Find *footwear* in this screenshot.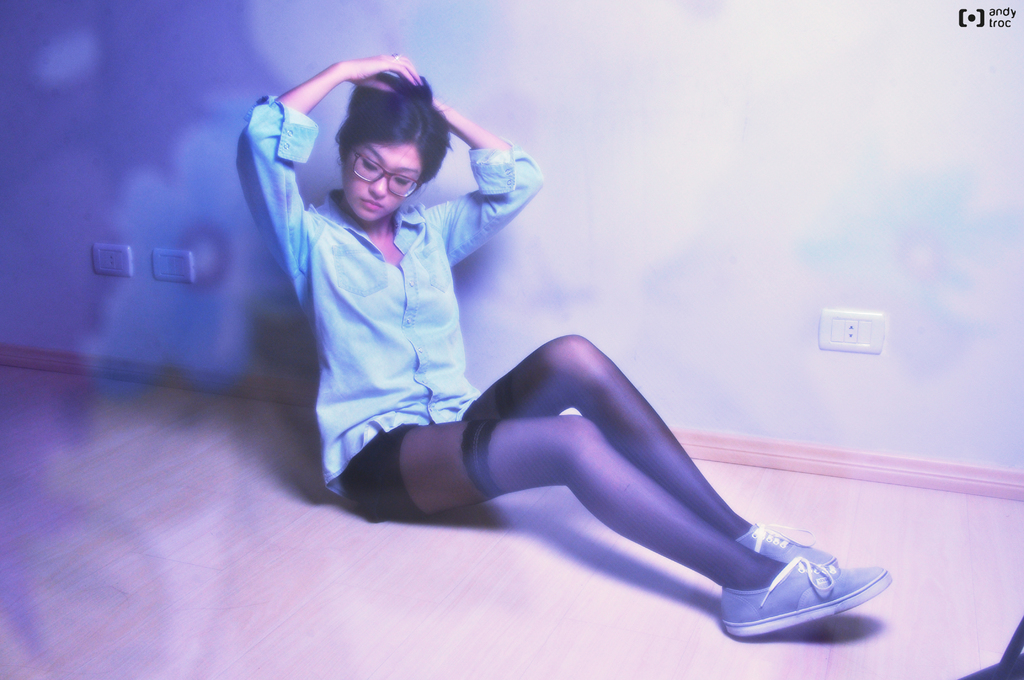
The bounding box for *footwear* is crop(733, 535, 891, 648).
